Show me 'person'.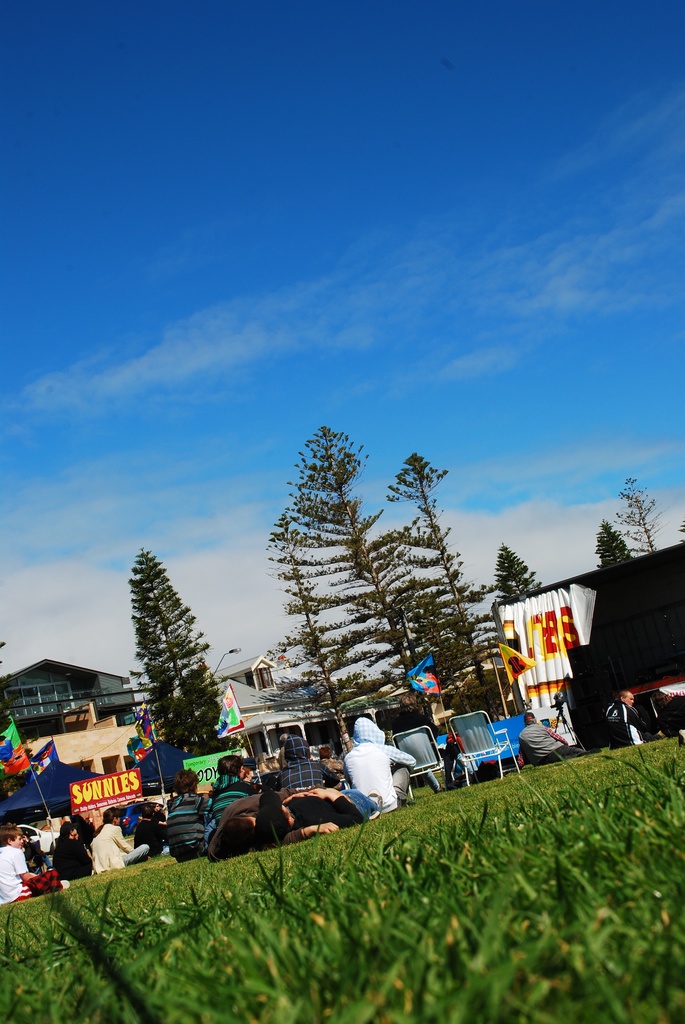
'person' is here: 207/755/262/835.
